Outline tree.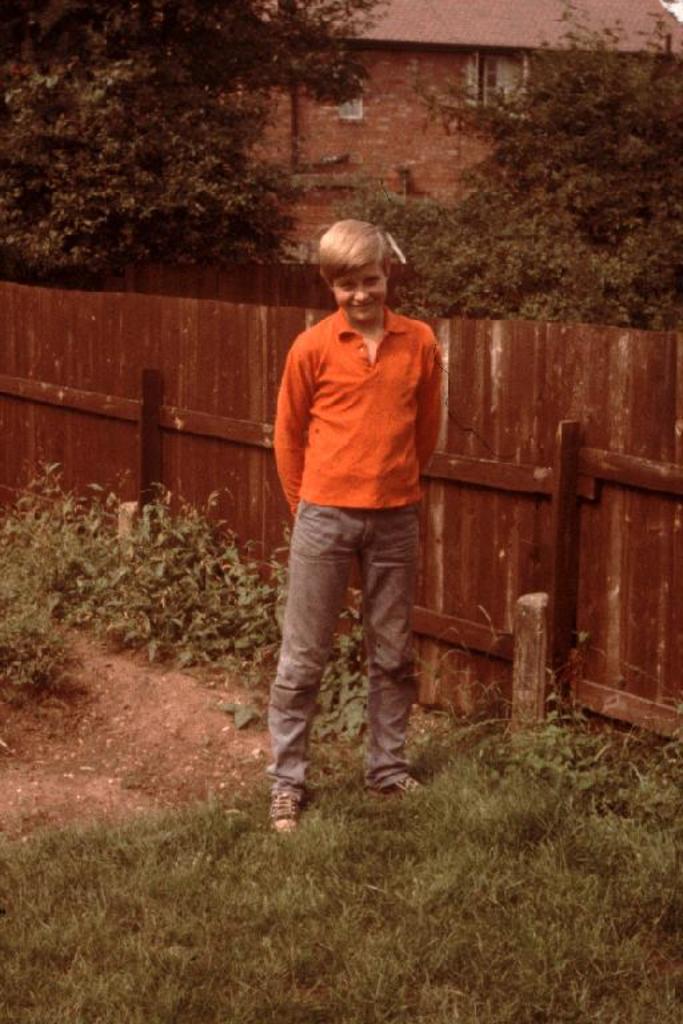
Outline: bbox=[0, 0, 423, 292].
